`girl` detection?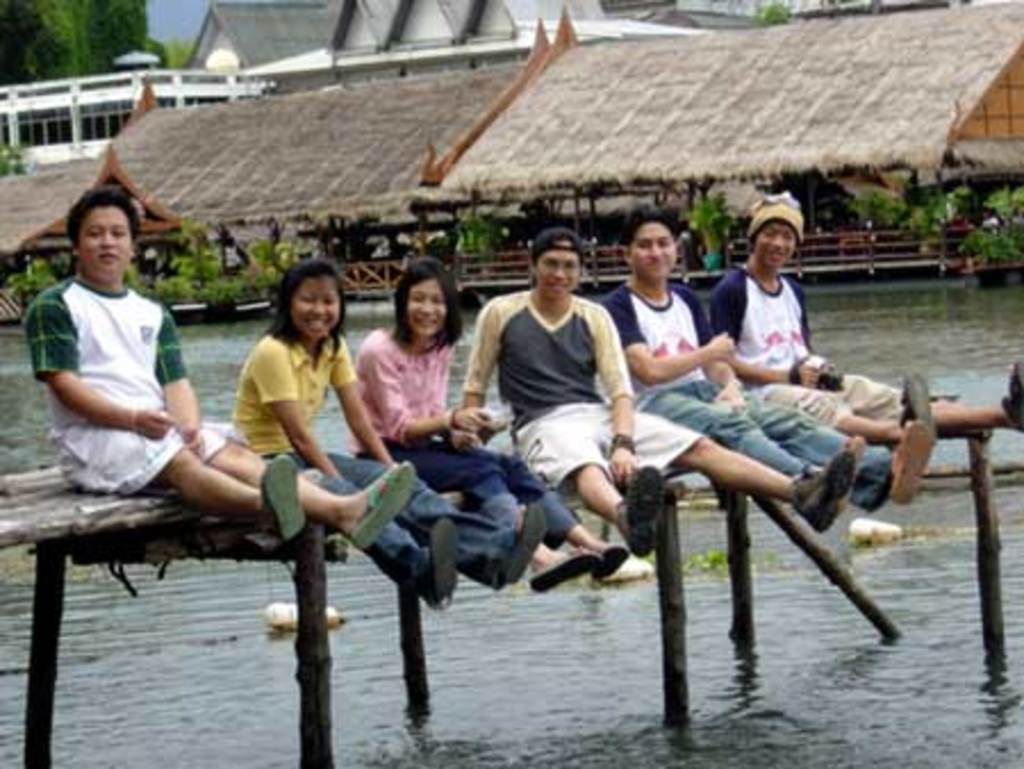
{"left": 230, "top": 259, "right": 544, "bottom": 607}
